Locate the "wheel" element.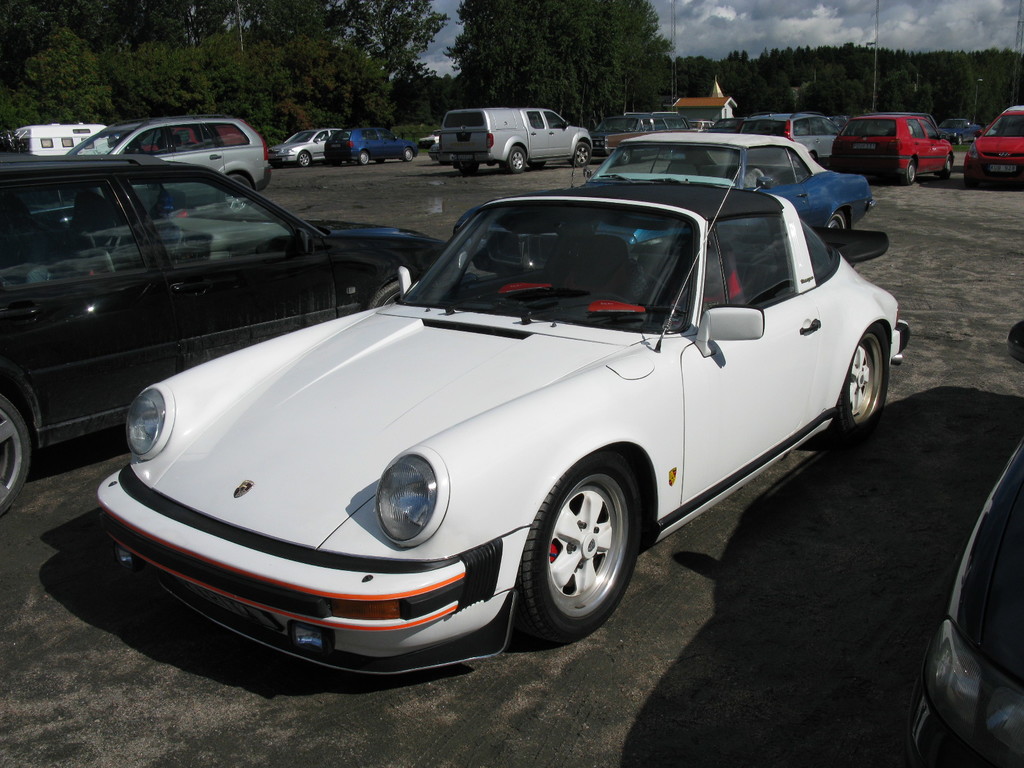
Element bbox: box=[215, 173, 255, 221].
